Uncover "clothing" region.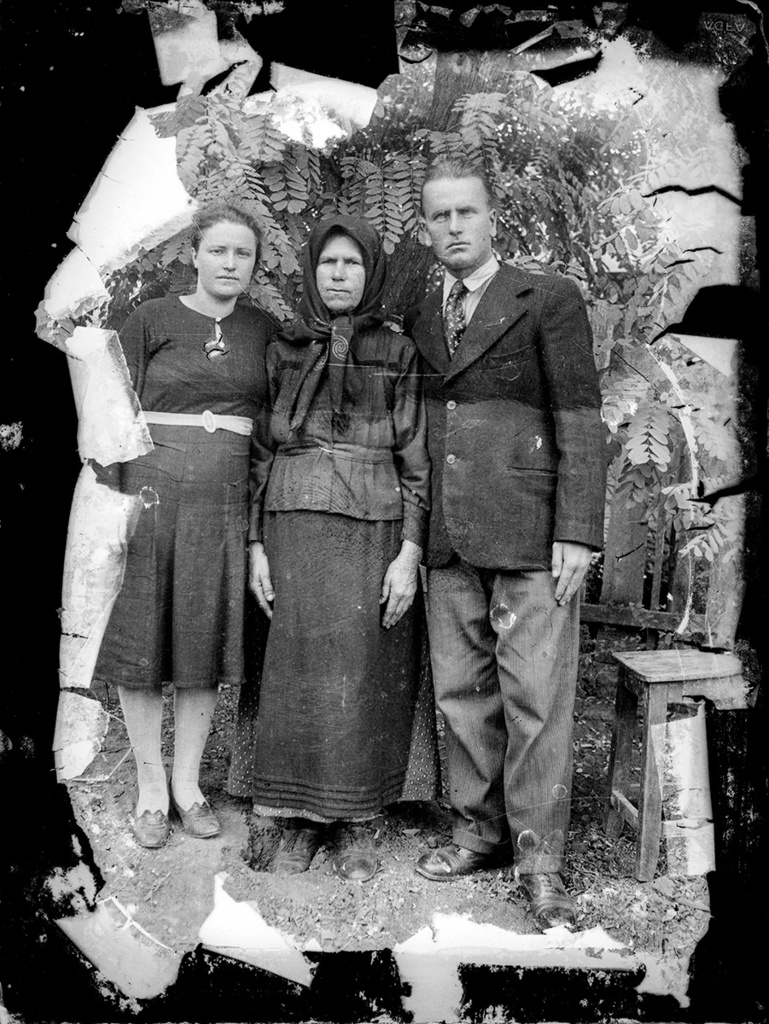
Uncovered: x1=86 y1=292 x2=294 y2=679.
